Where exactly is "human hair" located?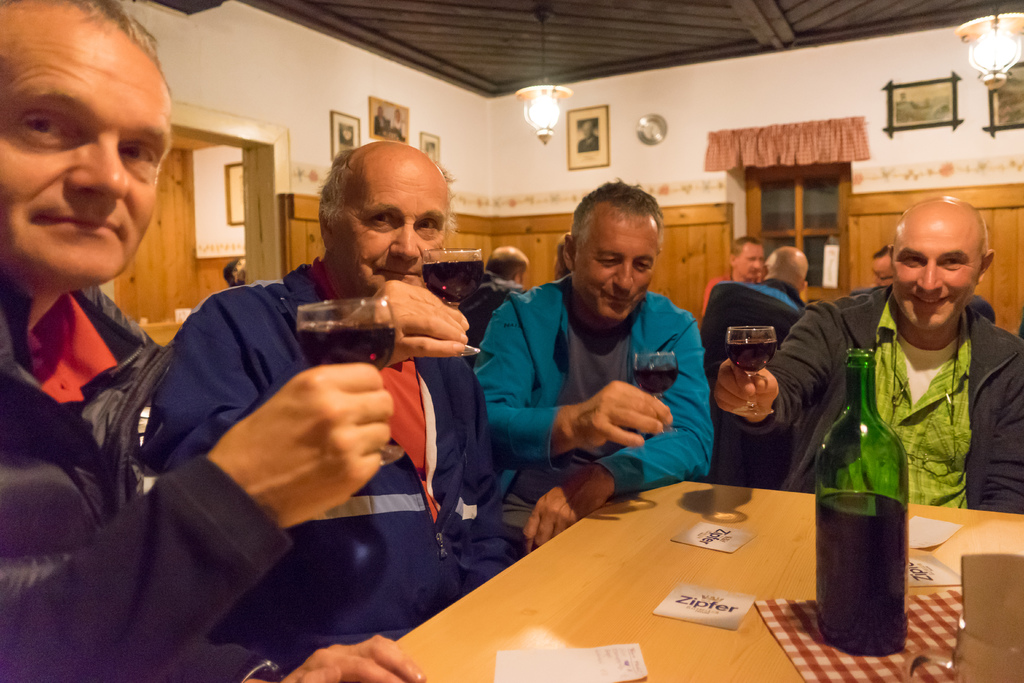
Its bounding box is [573,183,671,291].
